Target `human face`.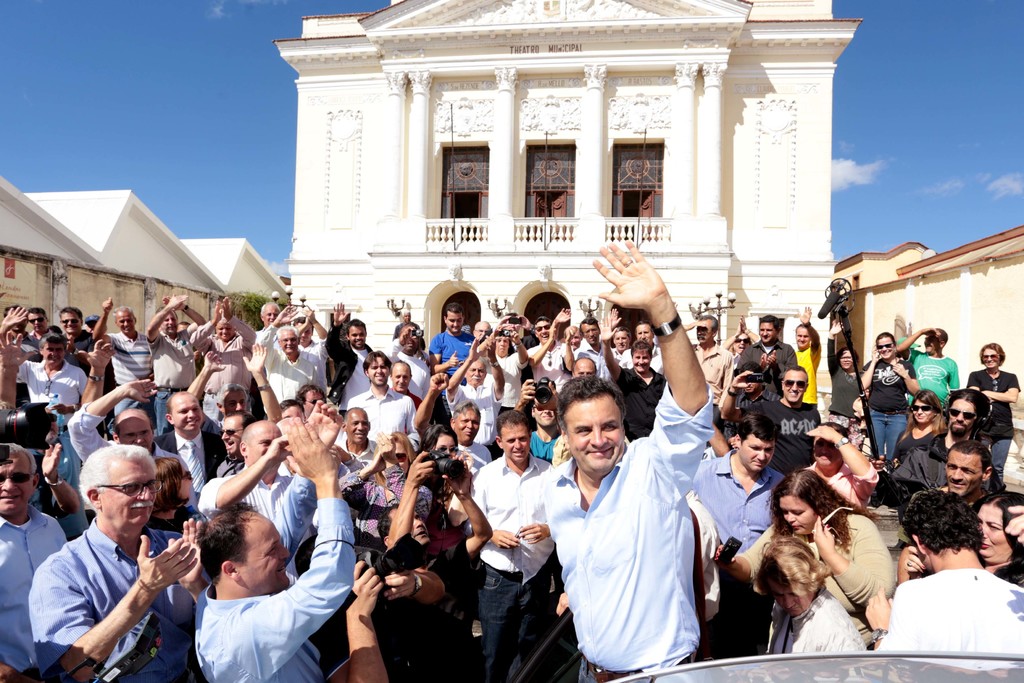
Target region: <region>393, 366, 412, 391</region>.
